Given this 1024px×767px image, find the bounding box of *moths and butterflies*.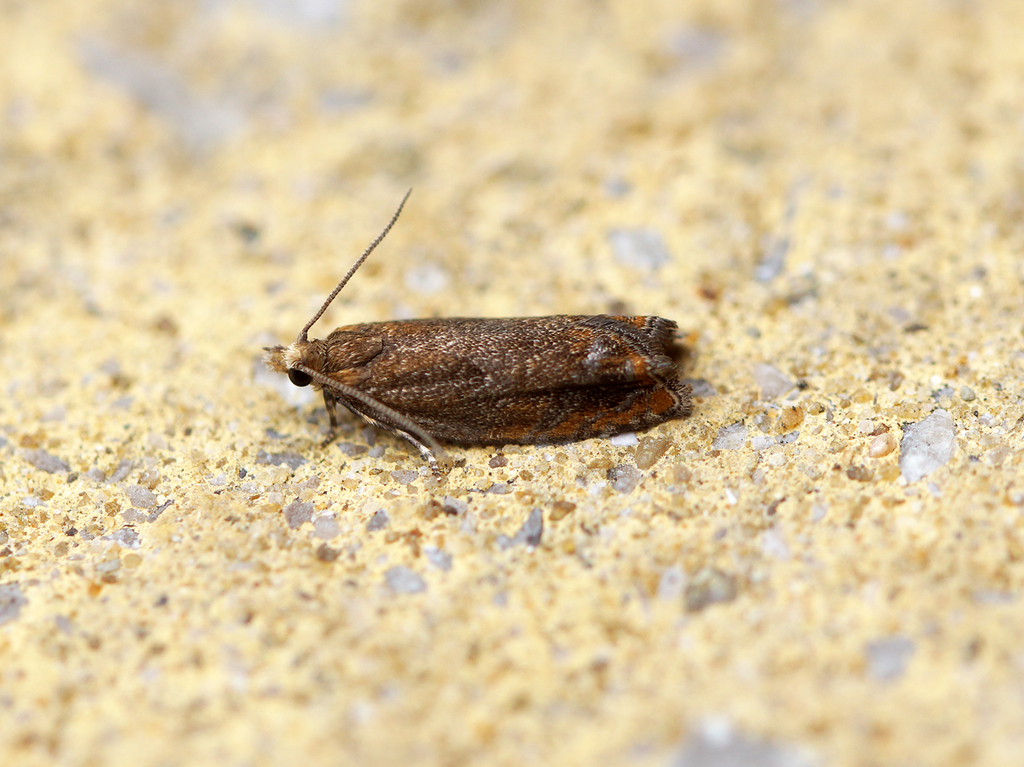
x1=260 y1=185 x2=697 y2=472.
